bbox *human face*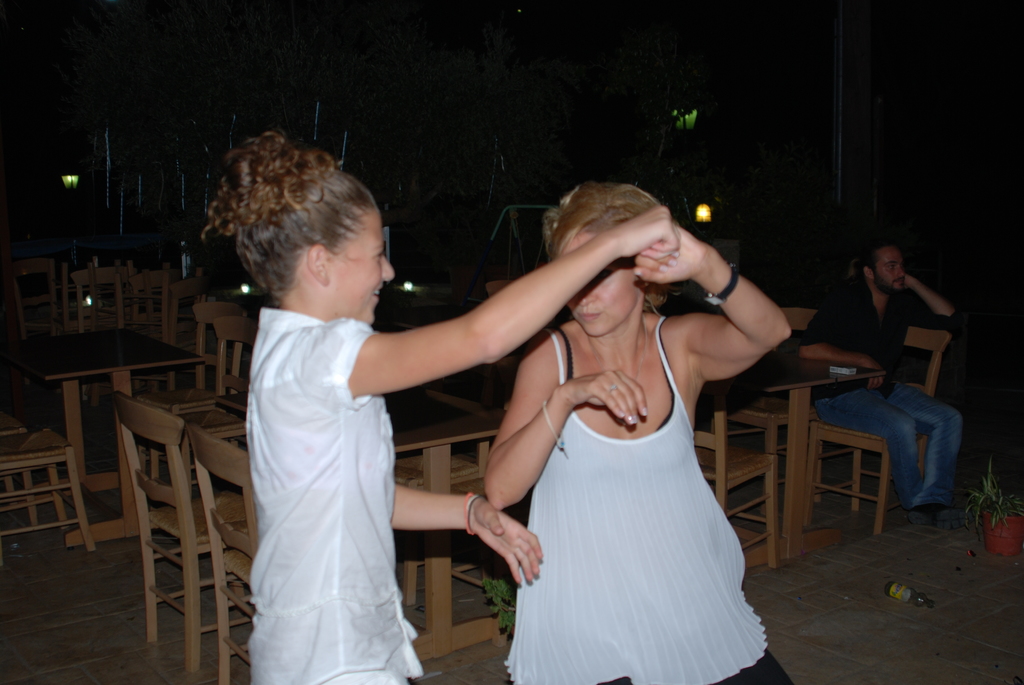
(329,209,395,327)
